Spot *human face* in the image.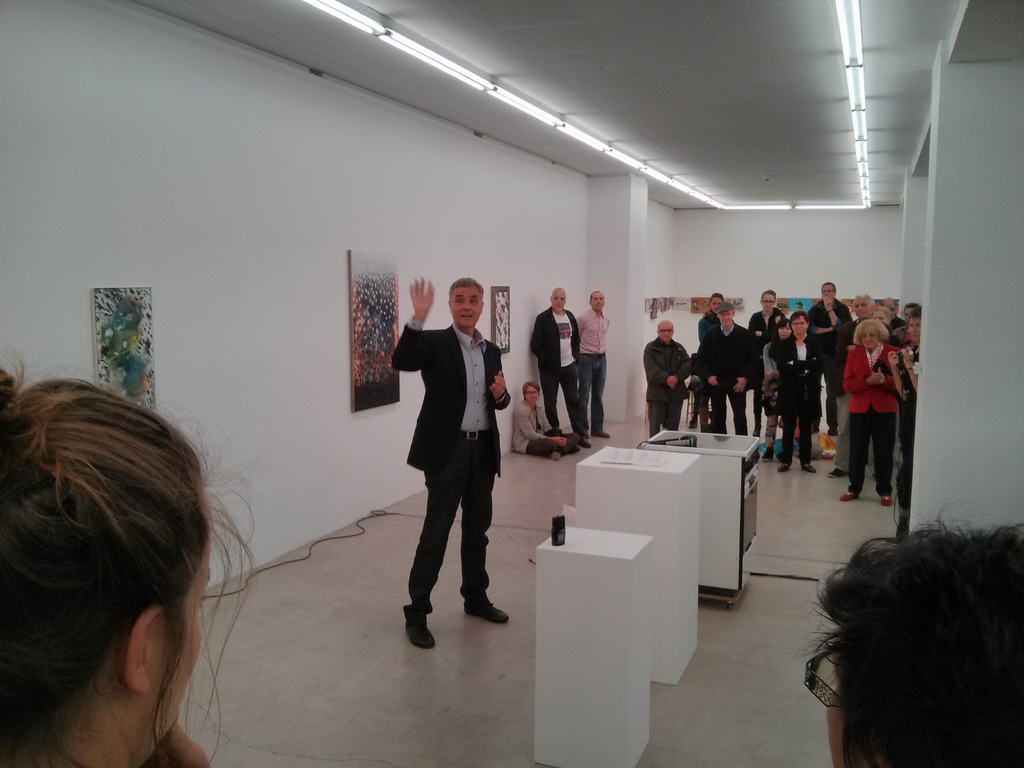
*human face* found at <box>591,294,603,312</box>.
